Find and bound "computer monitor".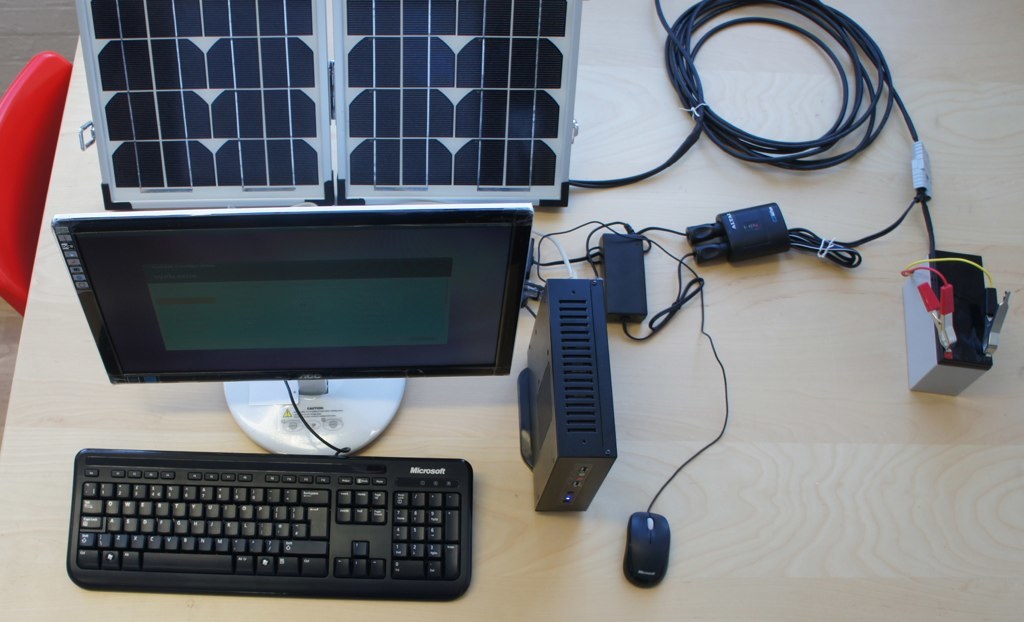
Bound: <box>44,205,538,400</box>.
